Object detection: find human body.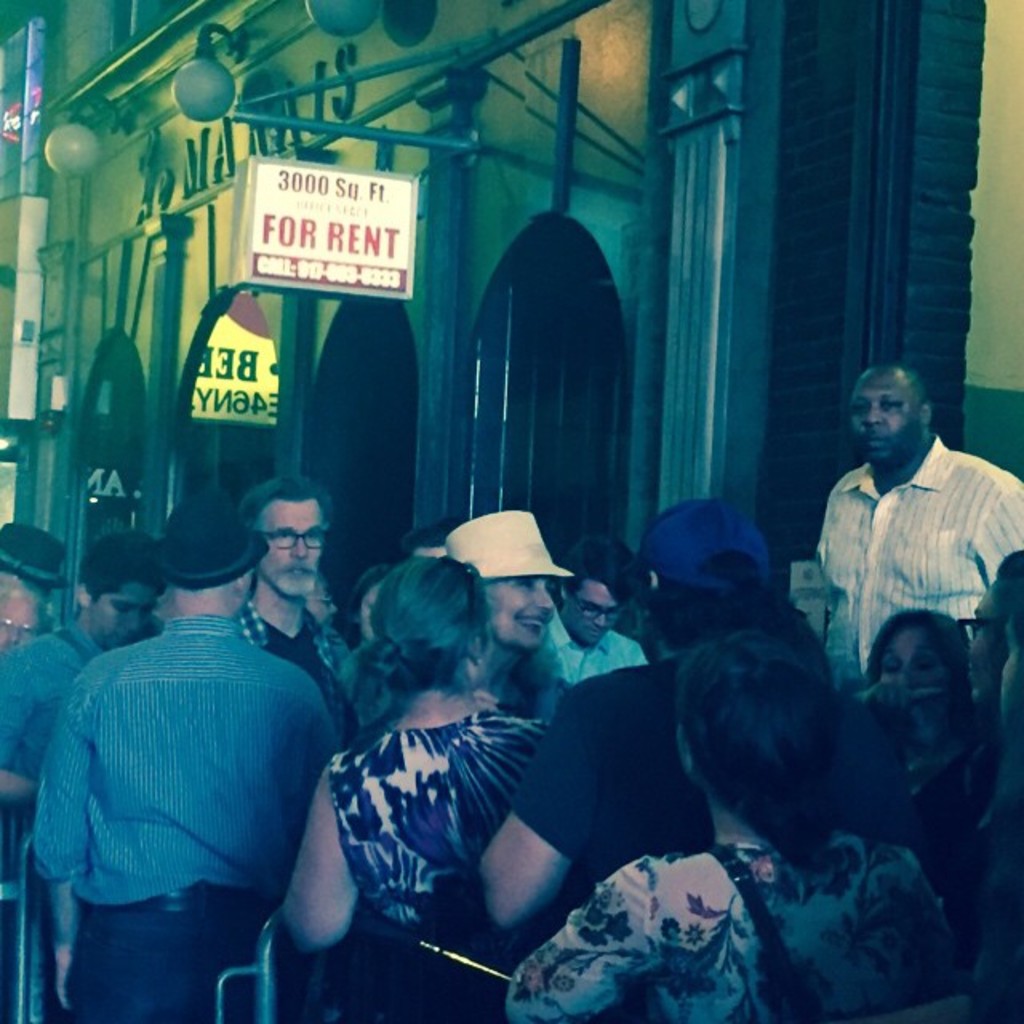
<bbox>0, 616, 106, 816</bbox>.
